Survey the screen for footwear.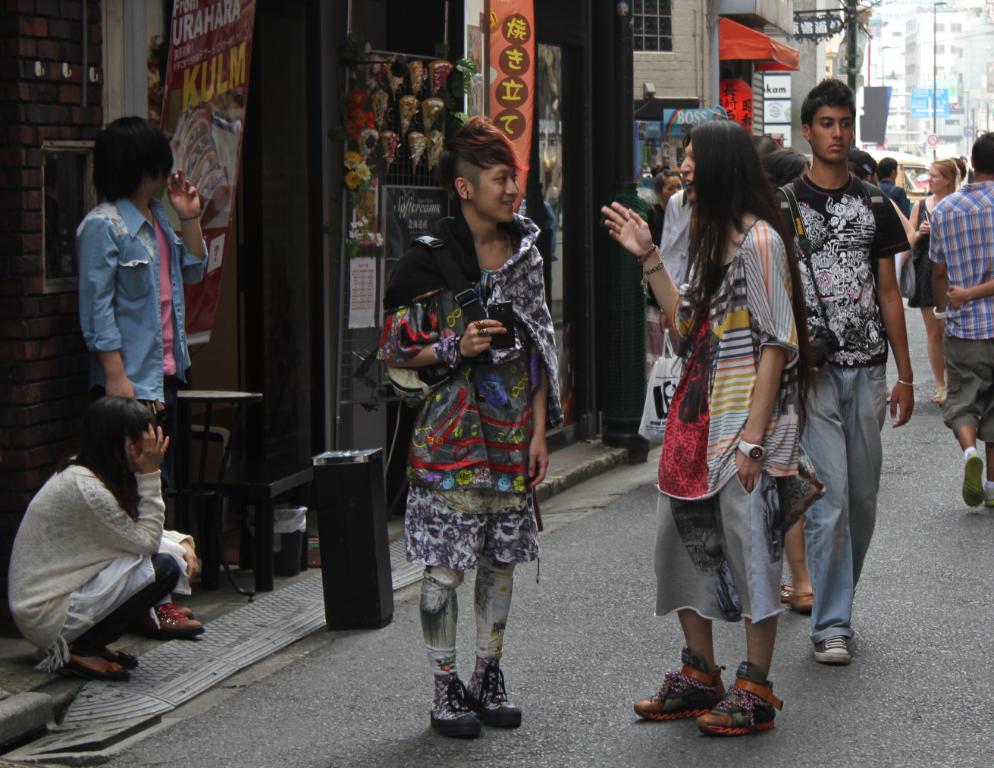
Survey found: [left=792, top=591, right=817, bottom=613].
